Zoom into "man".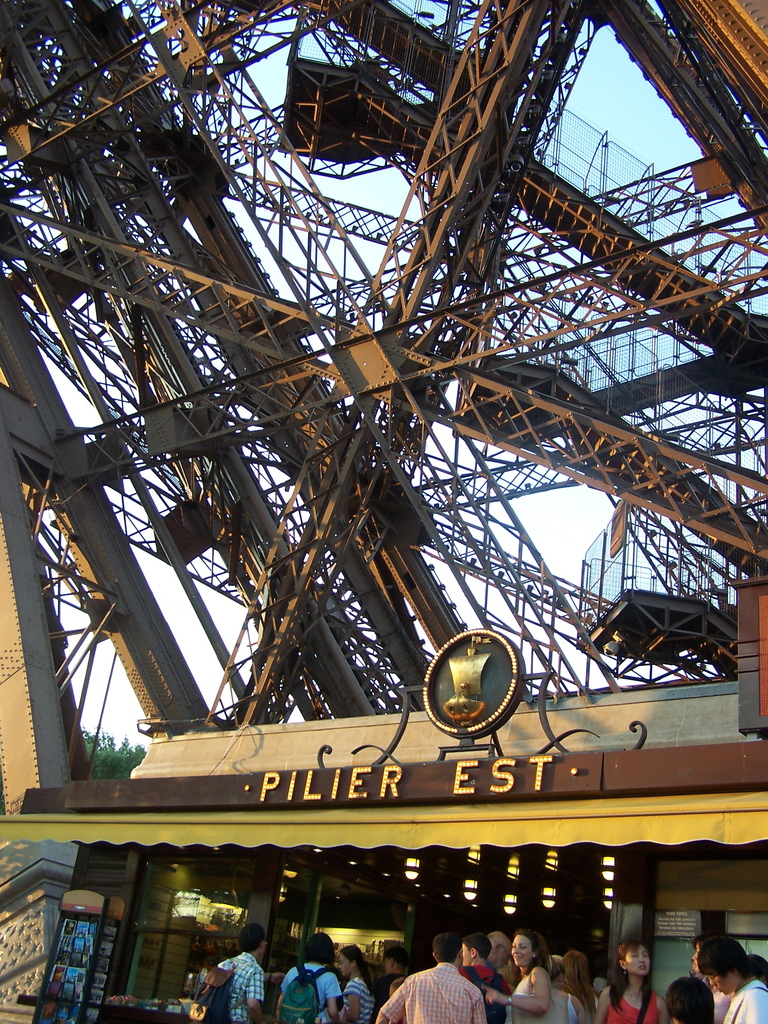
Zoom target: left=205, top=940, right=272, bottom=1022.
